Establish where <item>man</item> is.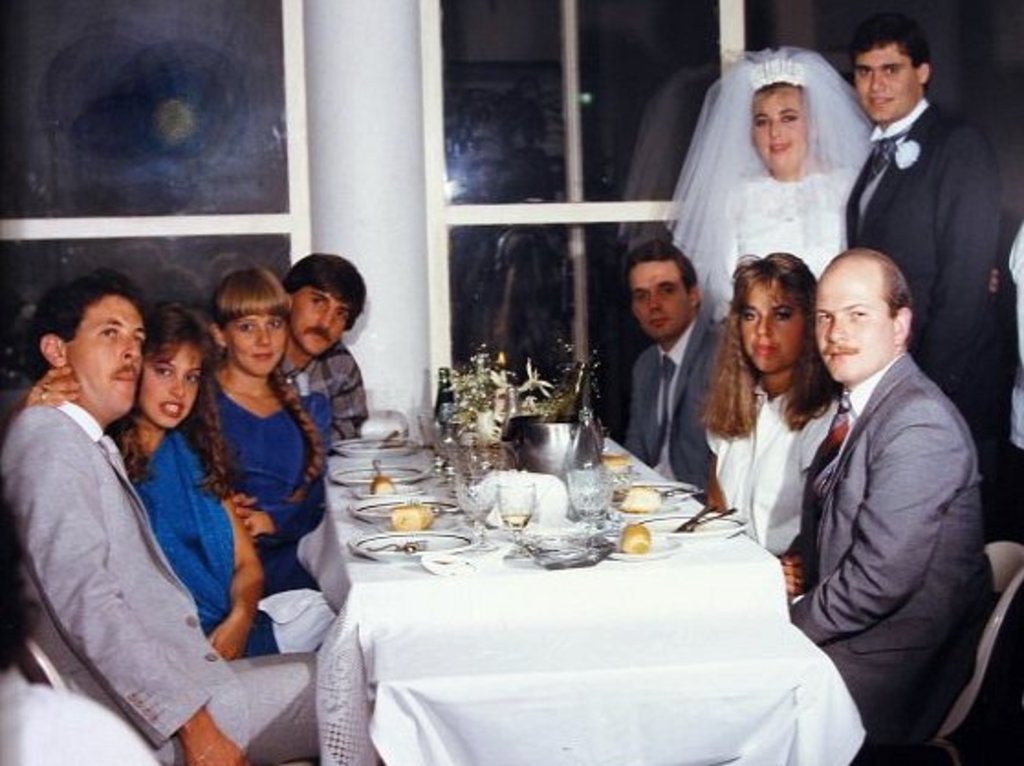
Established at detection(282, 253, 370, 456).
